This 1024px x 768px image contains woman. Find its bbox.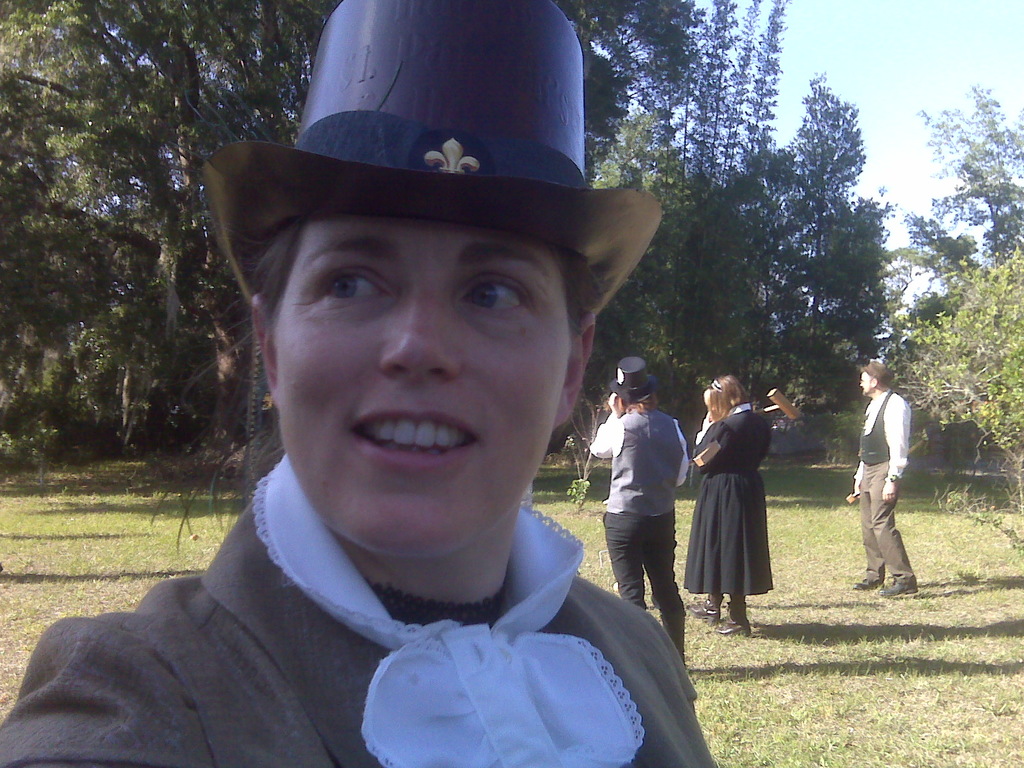
BBox(699, 376, 790, 630).
